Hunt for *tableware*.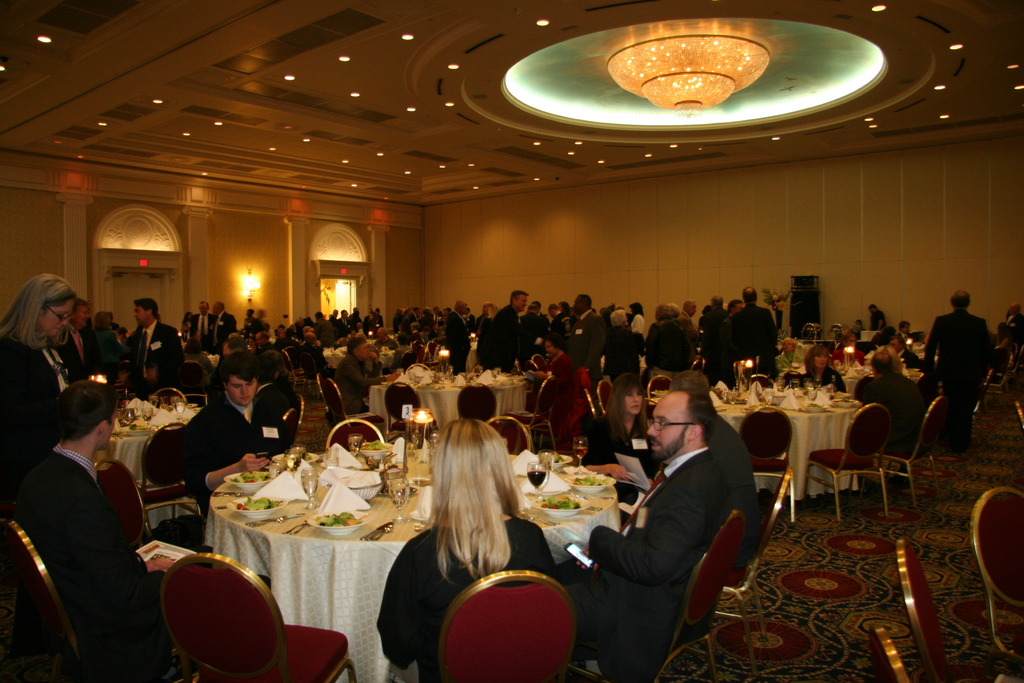
Hunted down at select_region(305, 504, 365, 534).
